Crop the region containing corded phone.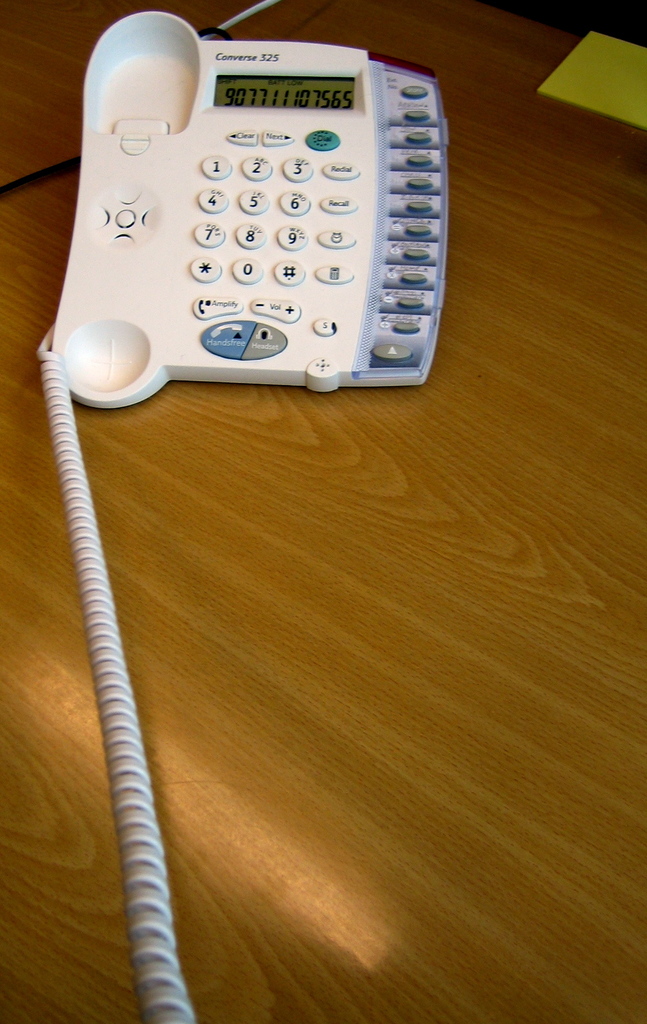
Crop region: Rect(35, 8, 448, 1023).
